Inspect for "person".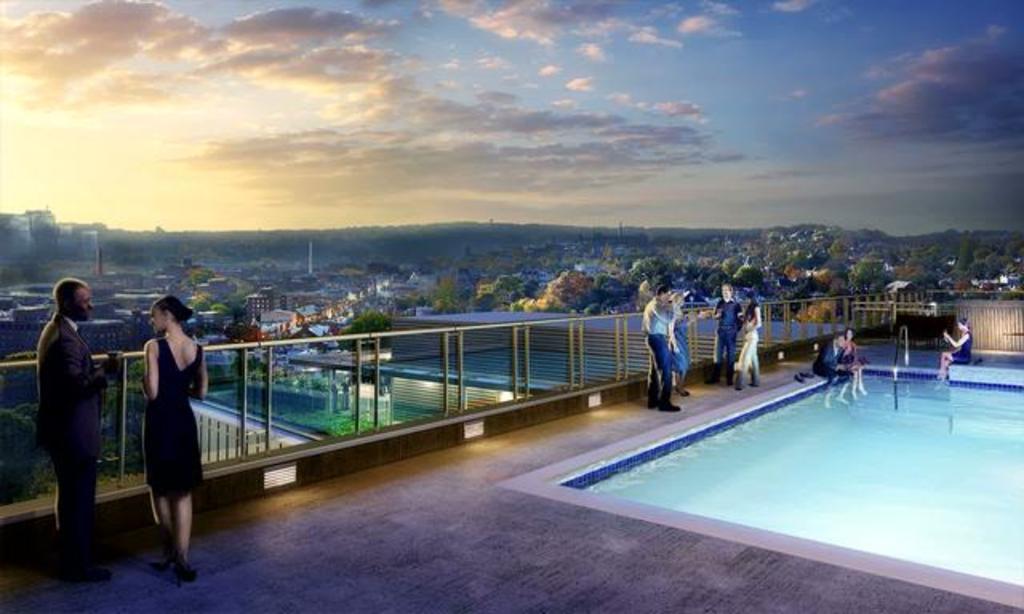
Inspection: Rect(936, 313, 974, 382).
